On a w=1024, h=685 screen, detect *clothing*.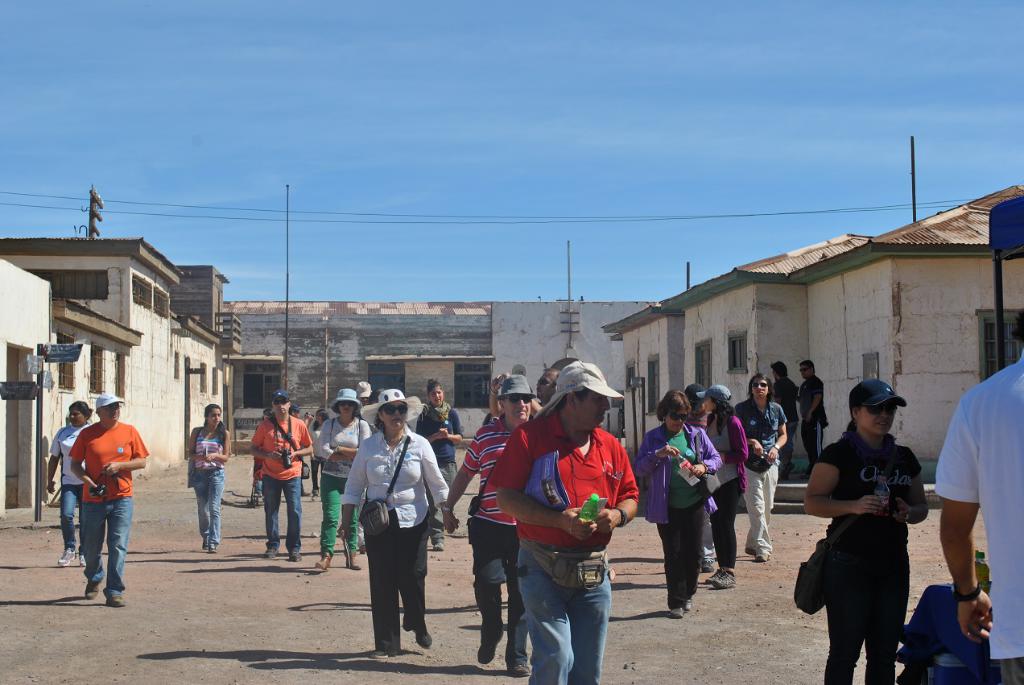
64, 426, 147, 596.
